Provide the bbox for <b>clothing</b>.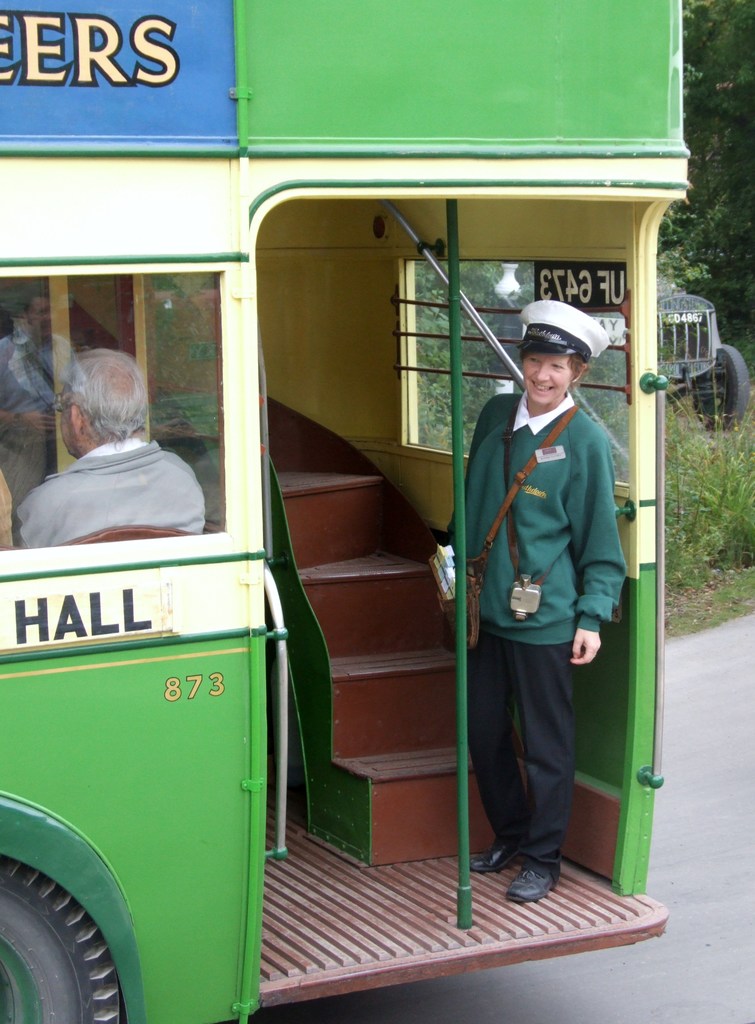
l=12, t=452, r=206, b=547.
